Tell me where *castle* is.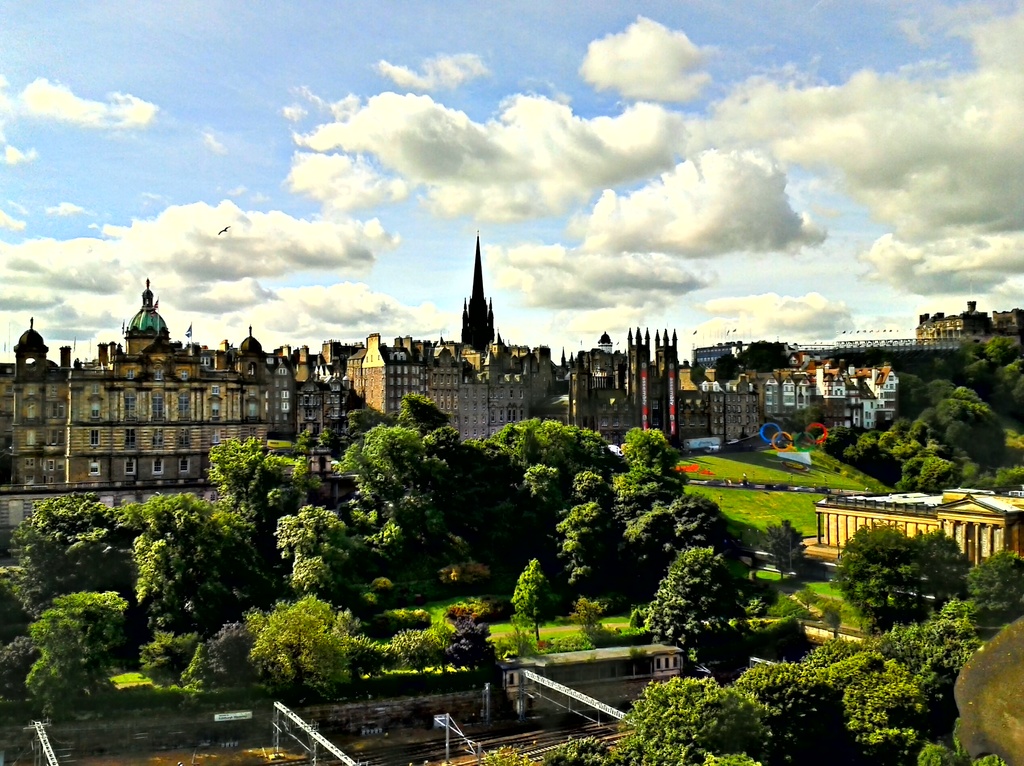
*castle* is at (x1=760, y1=484, x2=1023, y2=594).
